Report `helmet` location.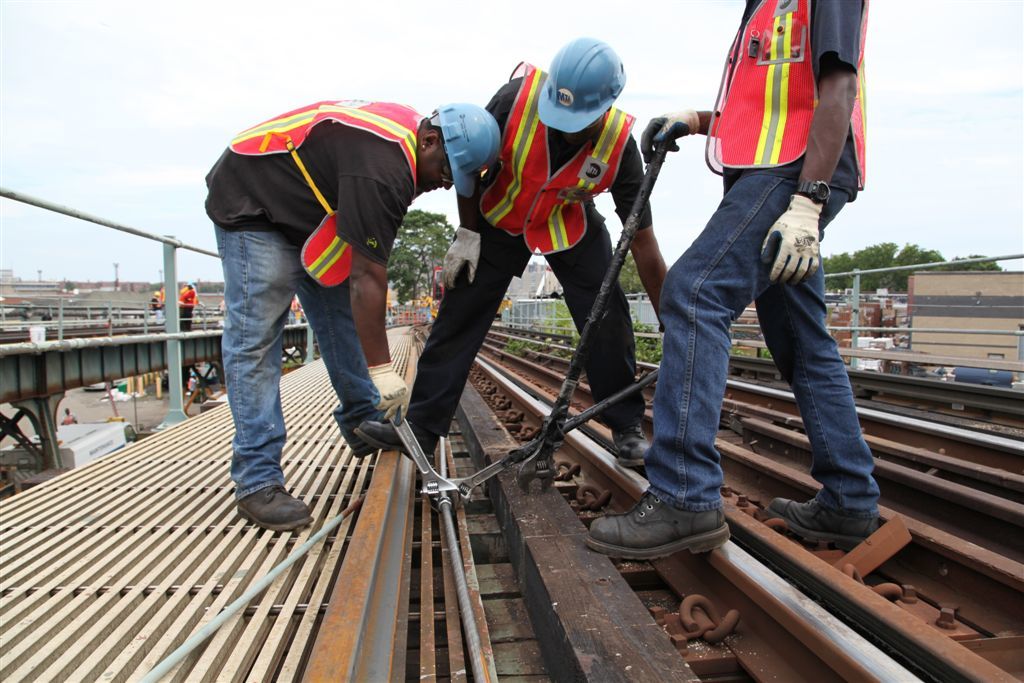
Report: bbox=[424, 103, 499, 197].
